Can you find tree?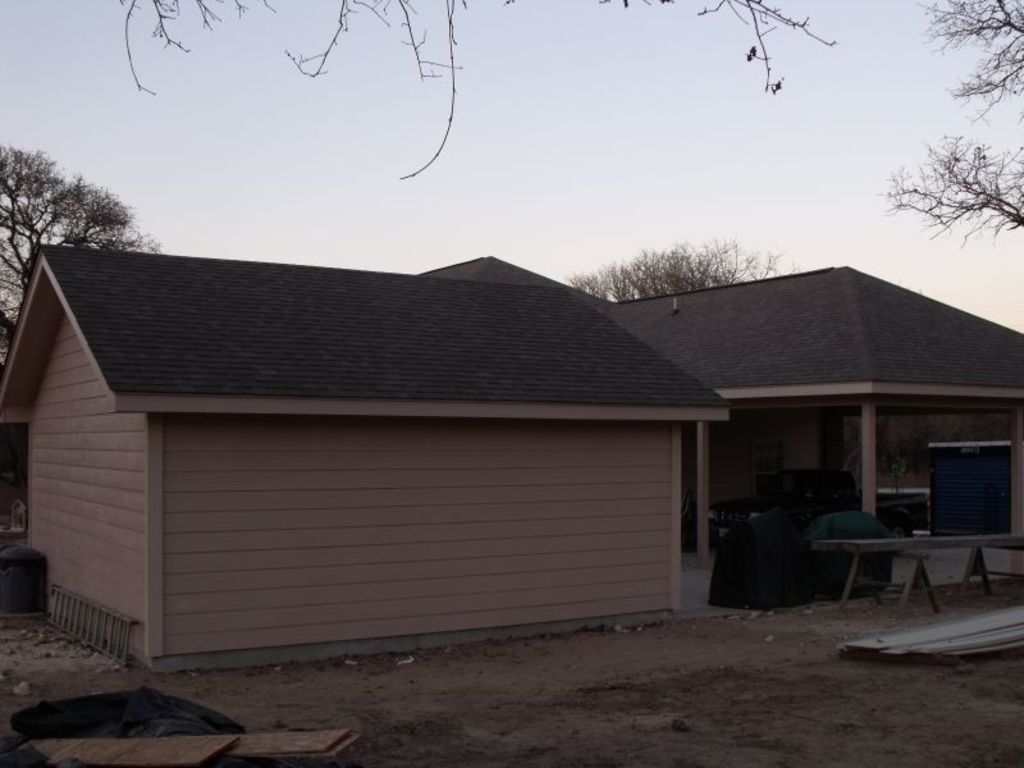
Yes, bounding box: x1=891, y1=141, x2=1023, y2=243.
